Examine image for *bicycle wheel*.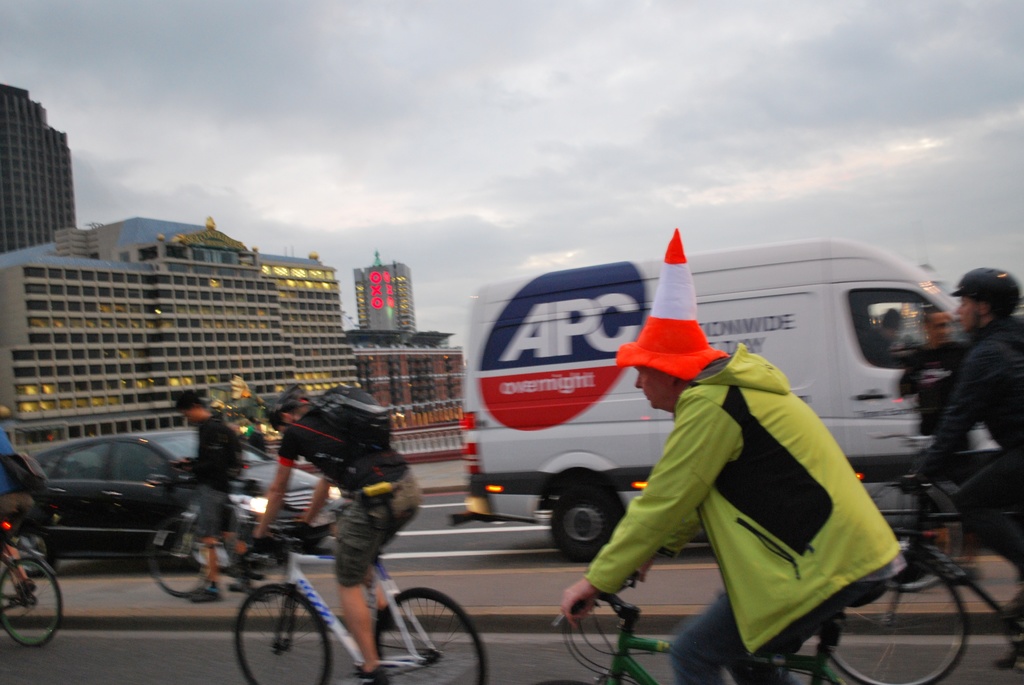
Examination result: select_region(146, 522, 213, 594).
